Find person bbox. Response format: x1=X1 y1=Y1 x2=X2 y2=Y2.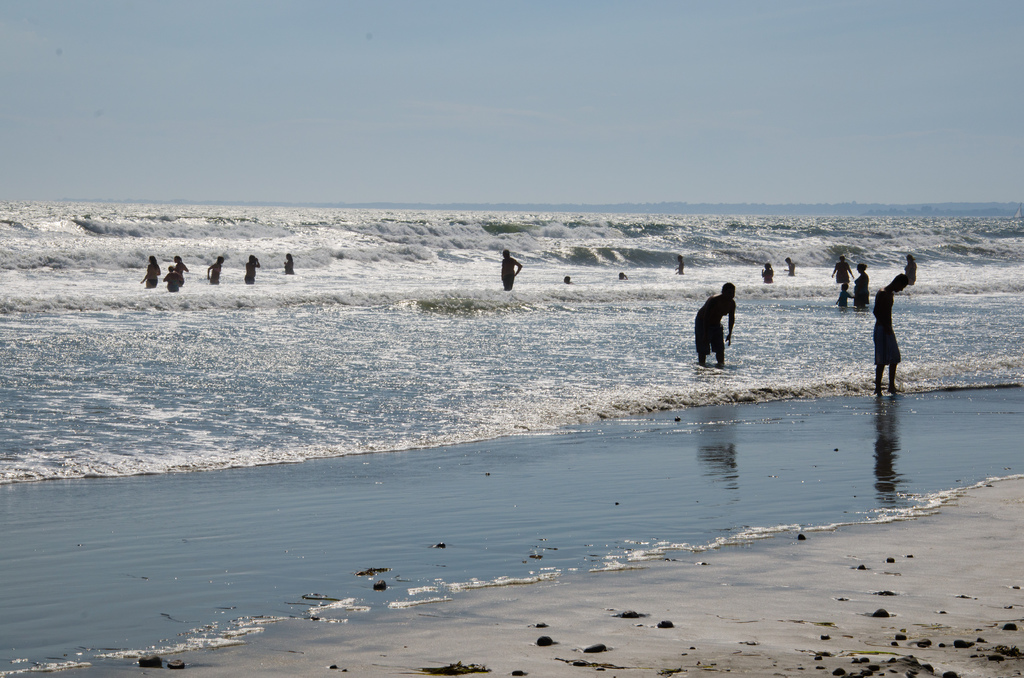
x1=760 y1=261 x2=774 y2=287.
